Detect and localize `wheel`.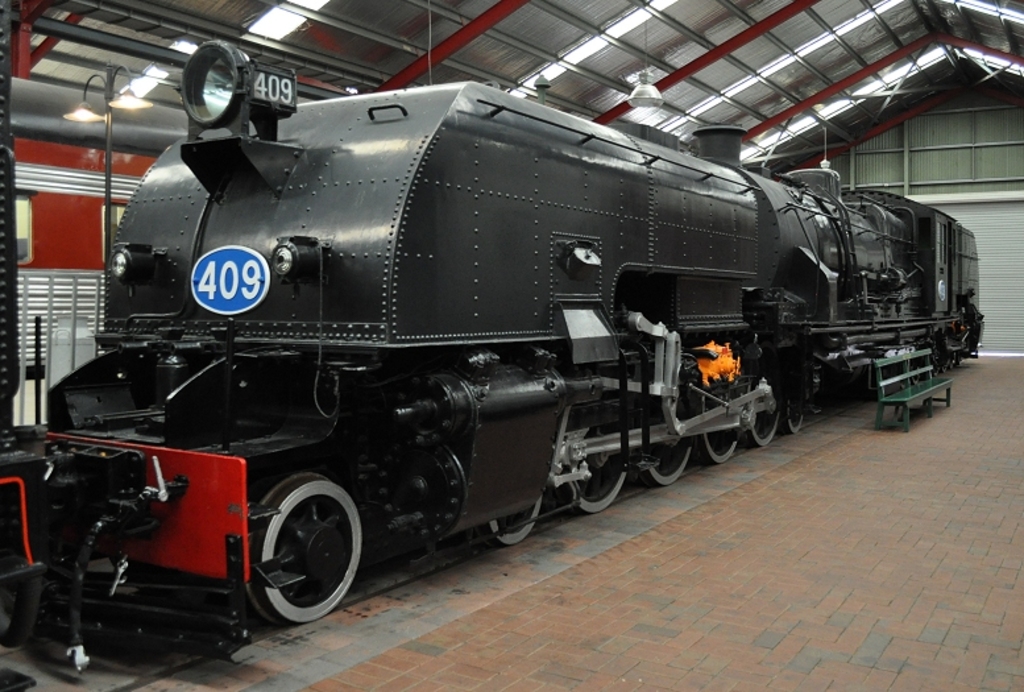
Localized at {"x1": 788, "y1": 394, "x2": 805, "y2": 430}.
